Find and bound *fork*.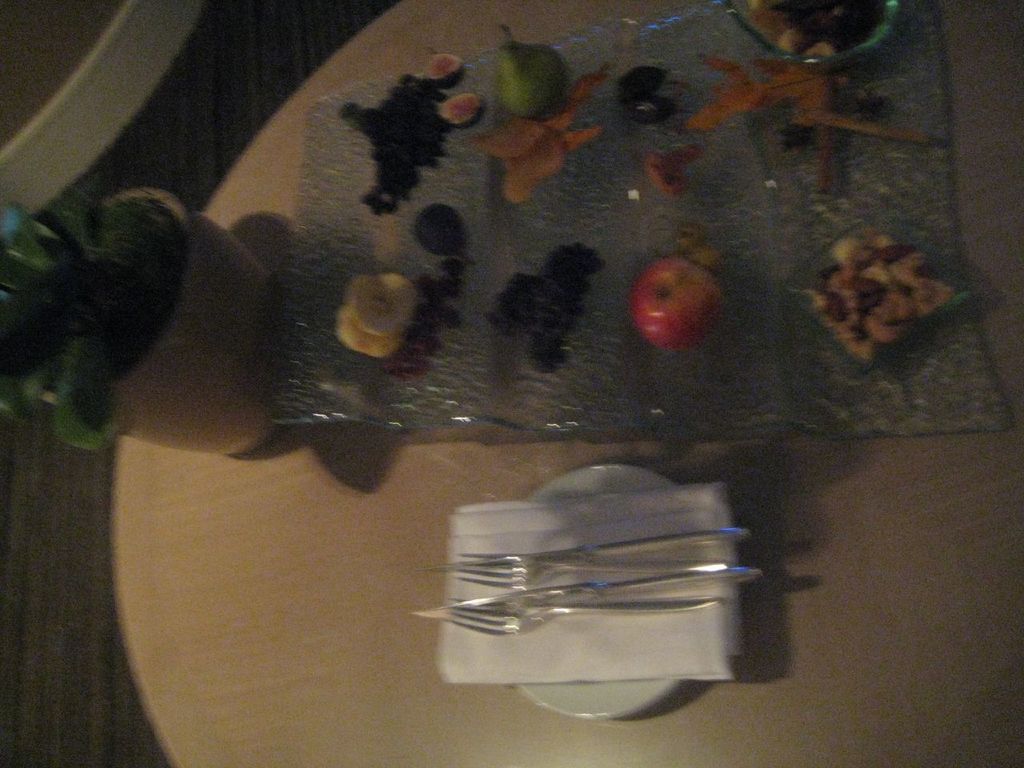
Bound: bbox(458, 527, 743, 593).
